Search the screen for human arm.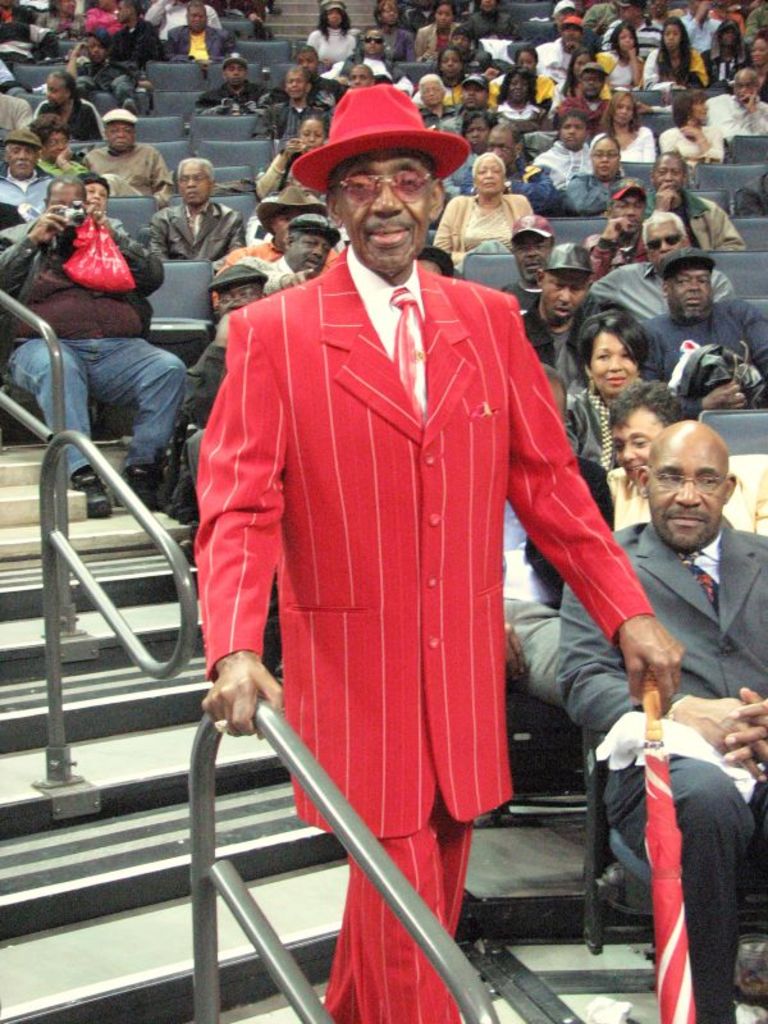
Found at BBox(215, 27, 243, 65).
